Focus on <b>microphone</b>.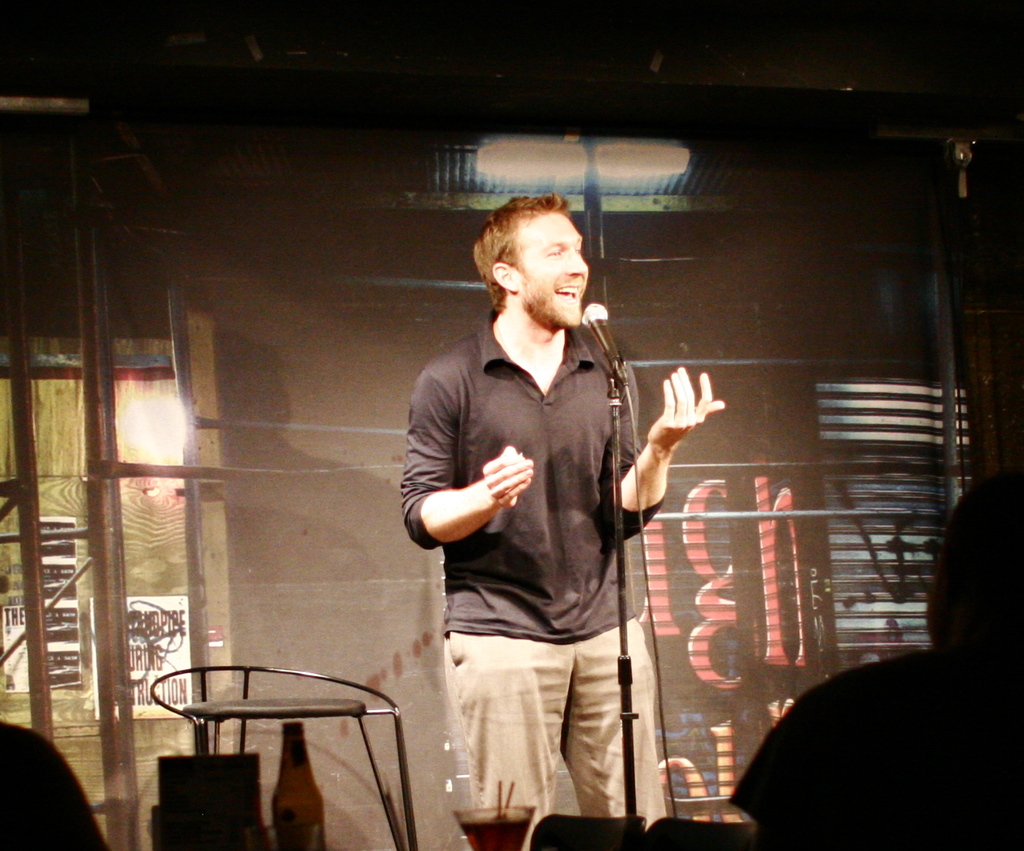
Focused at 581/302/632/389.
